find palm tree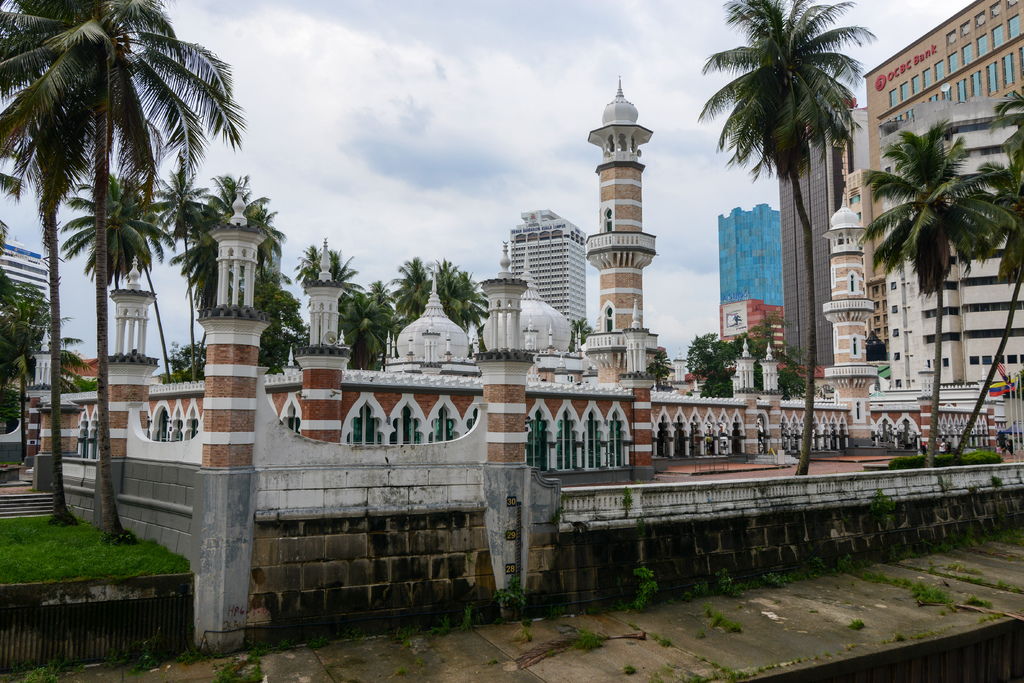
(744,0,842,474)
